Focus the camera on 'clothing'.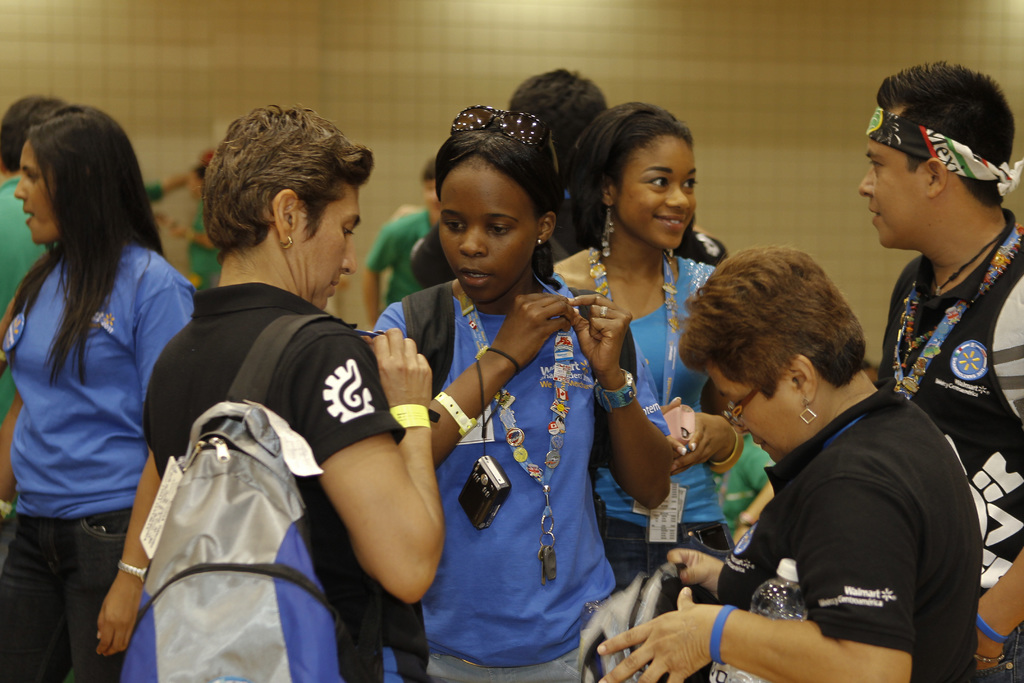
Focus region: box(140, 278, 417, 682).
